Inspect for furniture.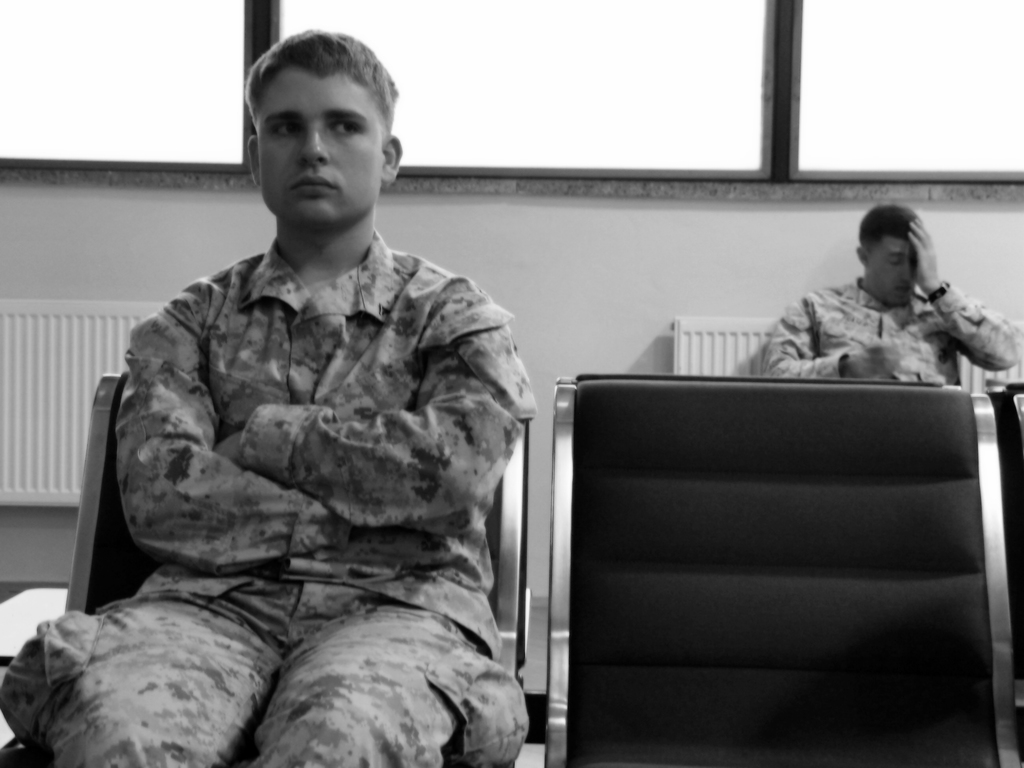
Inspection: Rect(670, 325, 1023, 392).
